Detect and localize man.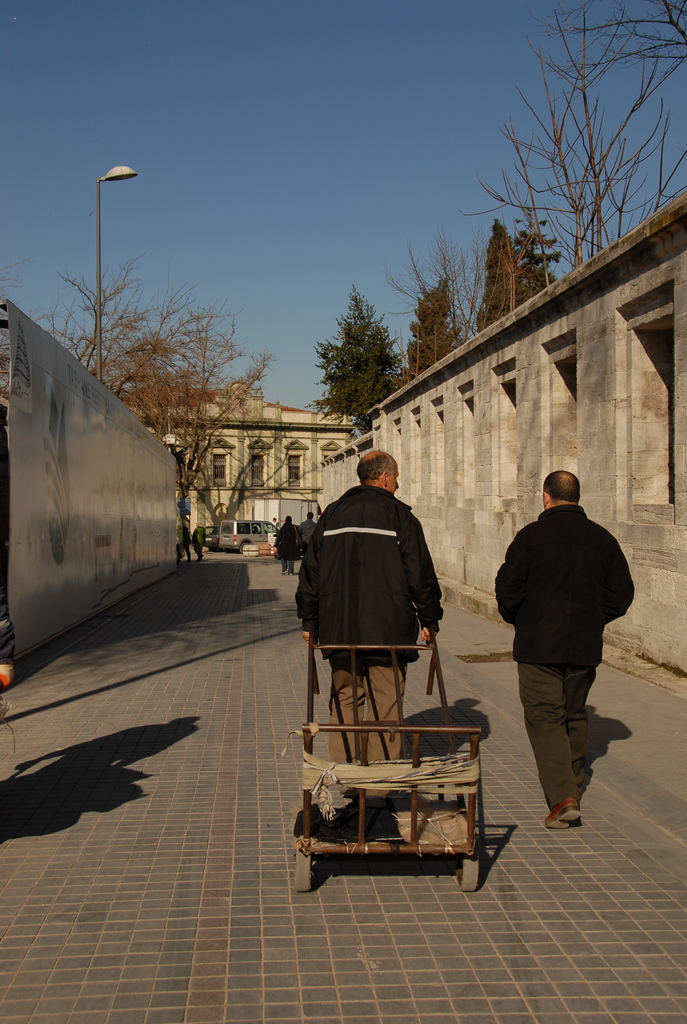
Localized at region(298, 512, 313, 557).
